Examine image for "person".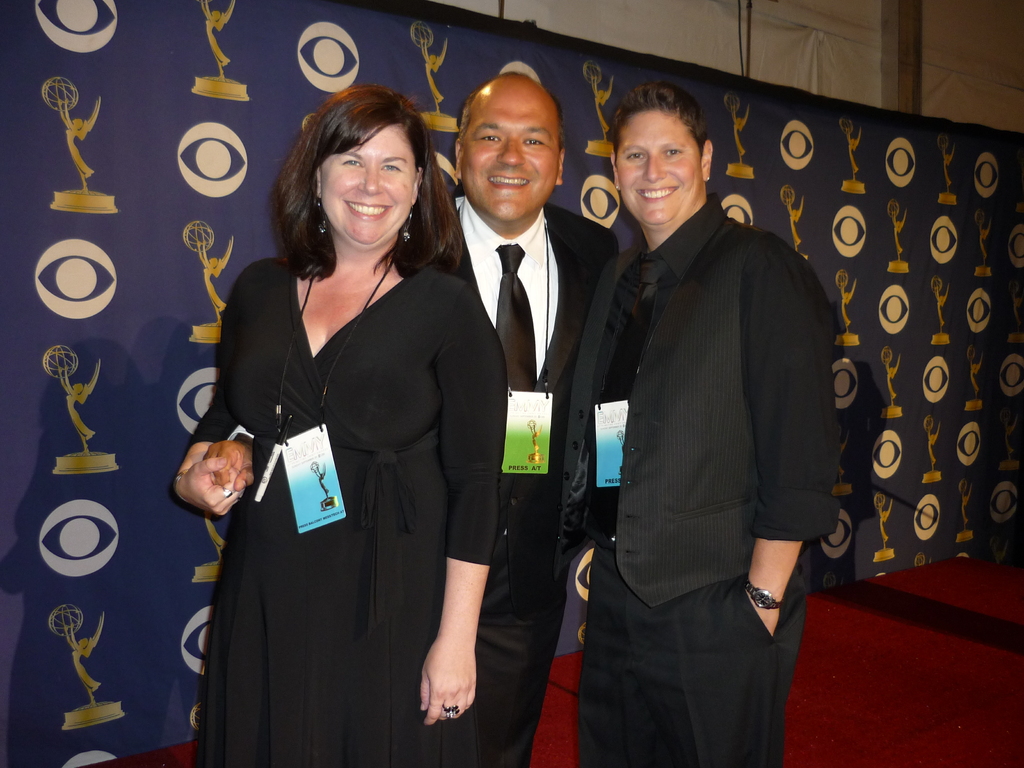
Examination result: [left=204, top=70, right=620, bottom=767].
